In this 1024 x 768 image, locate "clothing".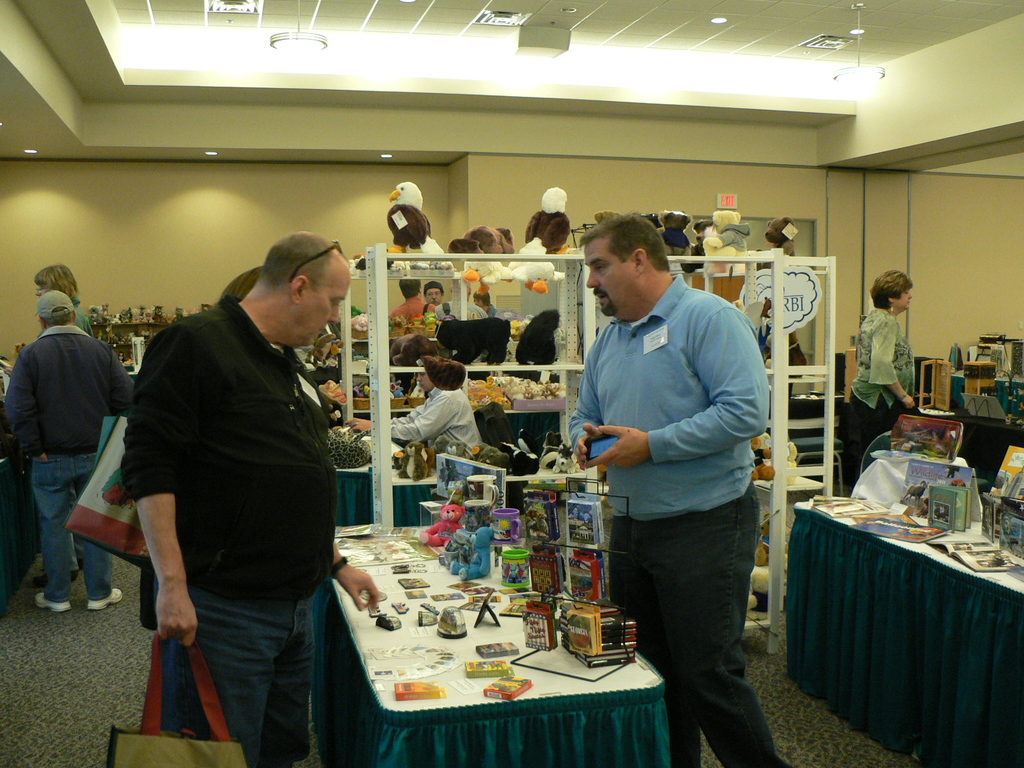
Bounding box: 4,324,127,597.
